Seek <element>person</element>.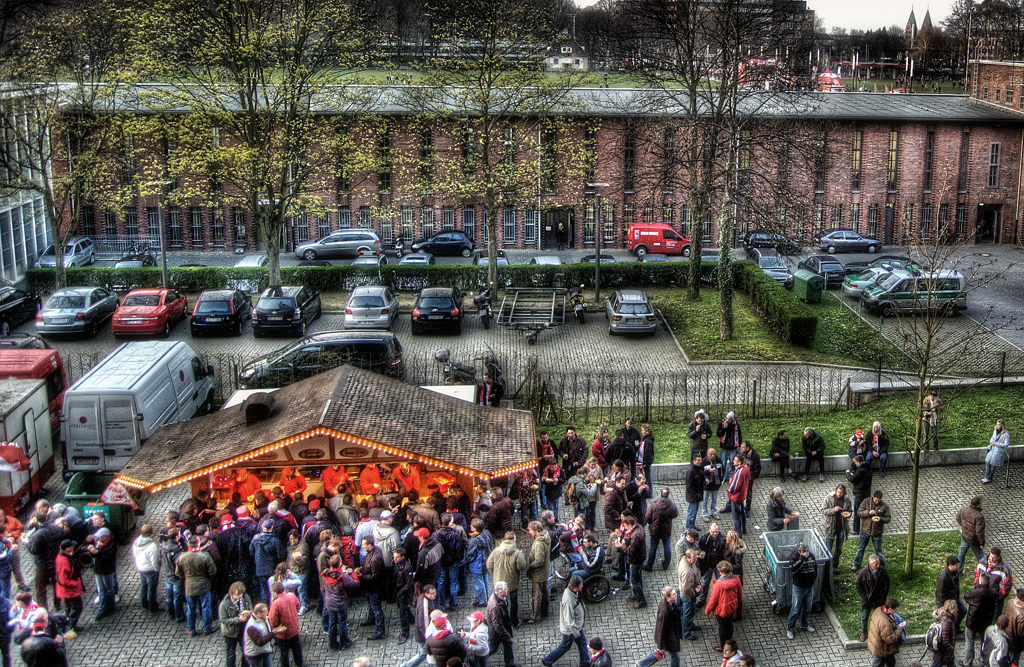
Rect(929, 599, 961, 663).
